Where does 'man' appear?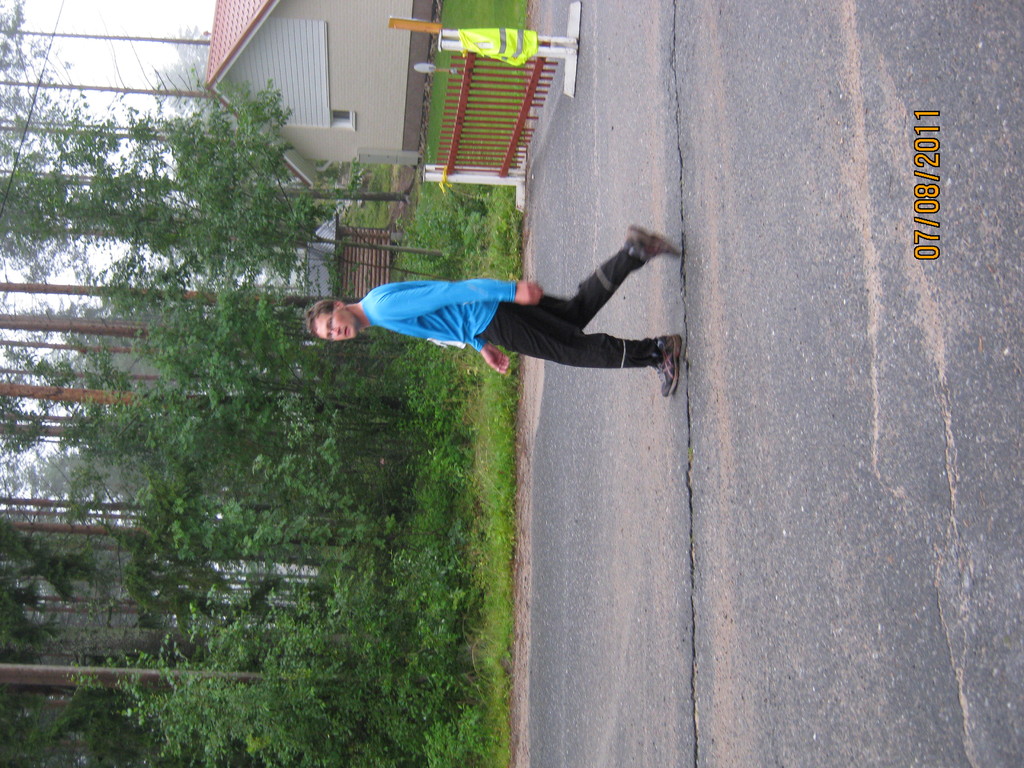
Appears at 289 237 617 390.
